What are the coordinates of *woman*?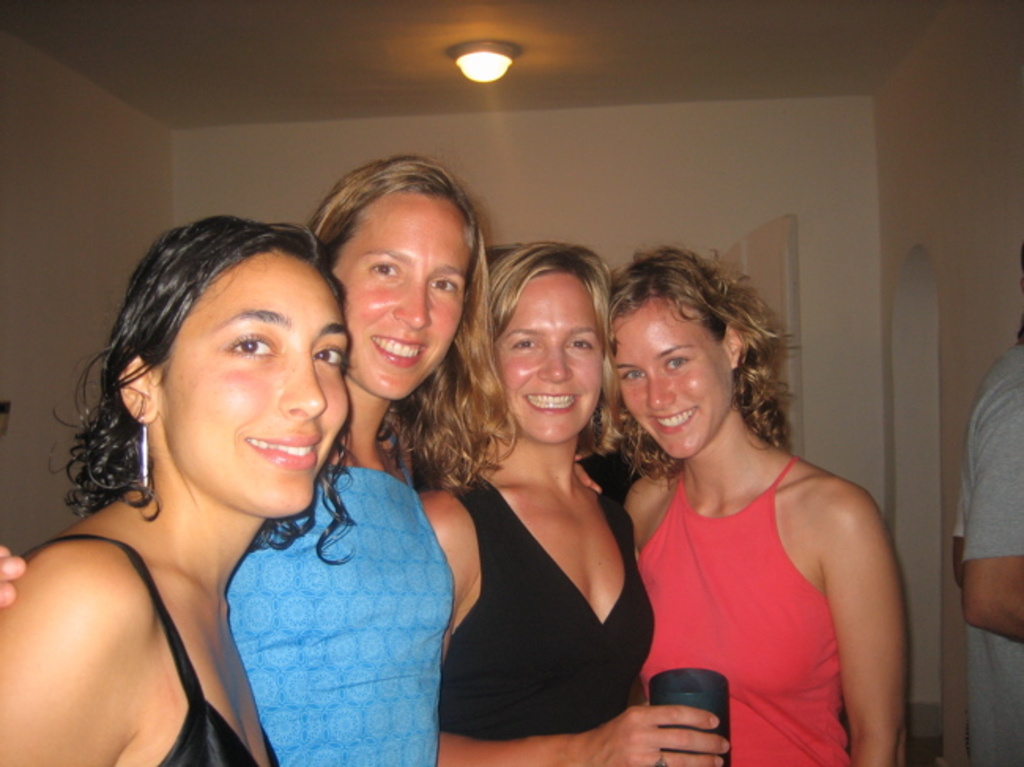
Rect(410, 230, 670, 766).
